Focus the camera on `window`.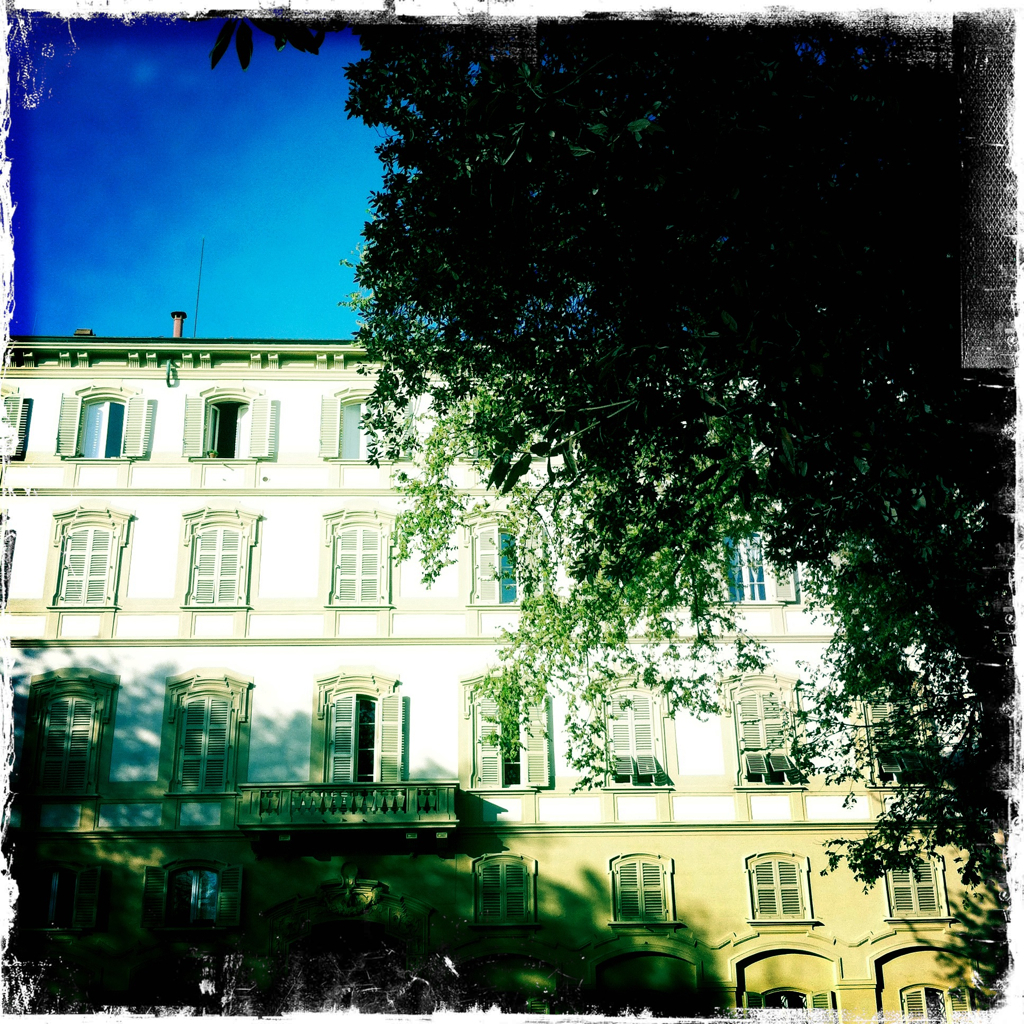
Focus region: 322:682:401:788.
